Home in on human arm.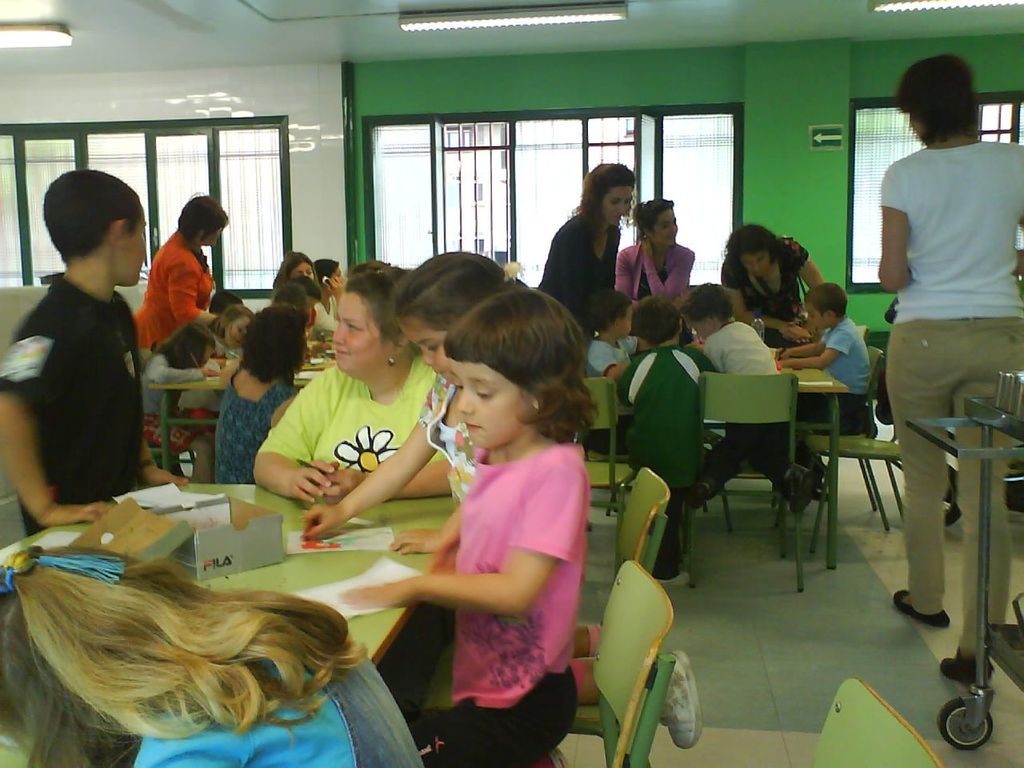
Homed in at region(874, 156, 928, 294).
